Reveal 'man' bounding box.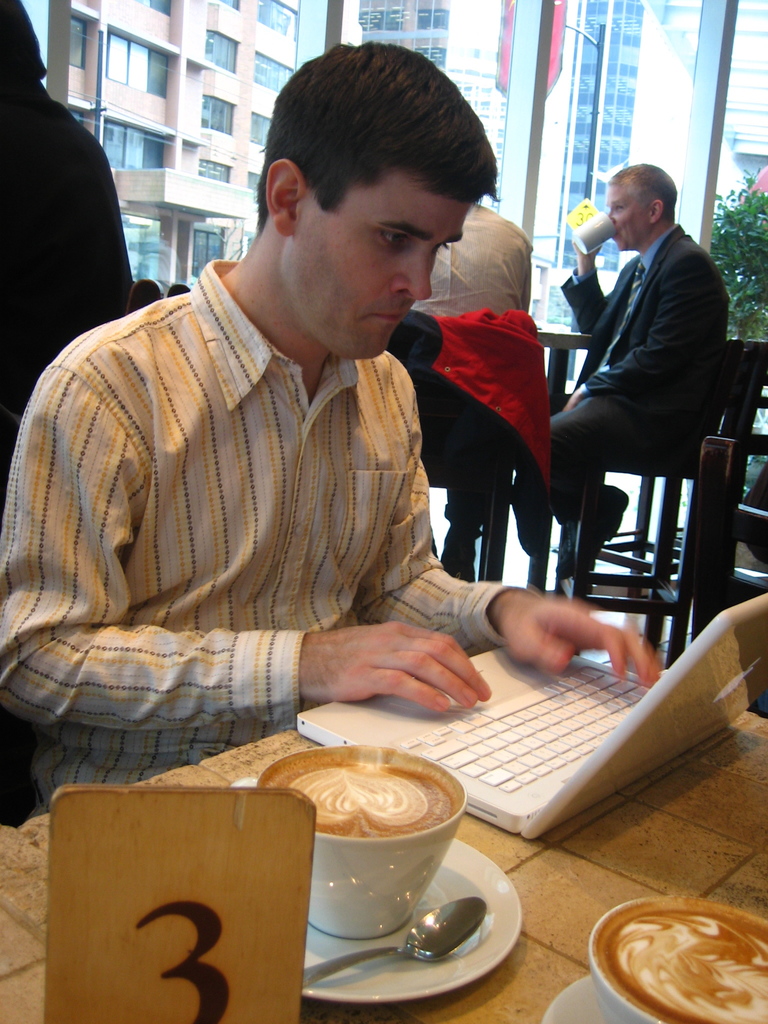
Revealed: crop(0, 0, 132, 496).
